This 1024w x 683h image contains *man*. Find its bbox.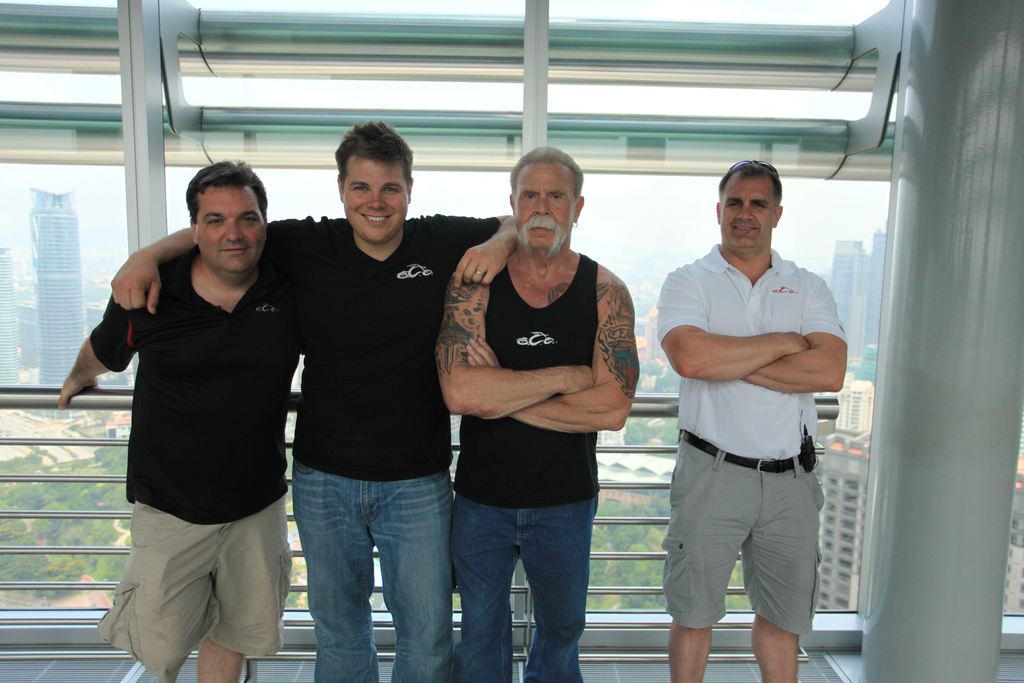
433:142:641:682.
